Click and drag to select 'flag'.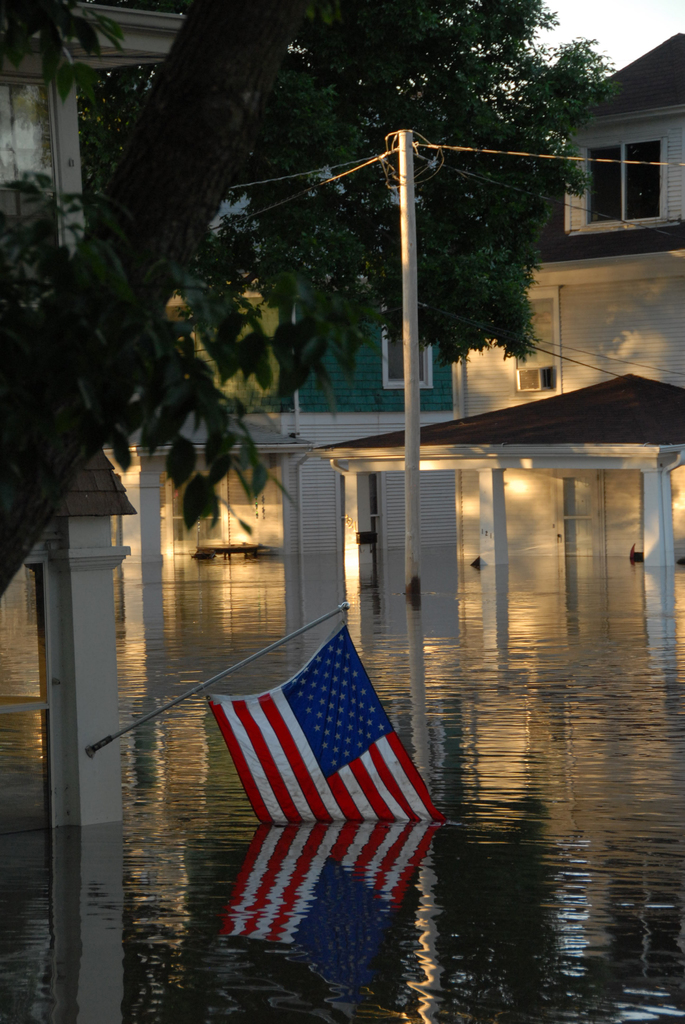
Selection: BBox(208, 618, 420, 824).
